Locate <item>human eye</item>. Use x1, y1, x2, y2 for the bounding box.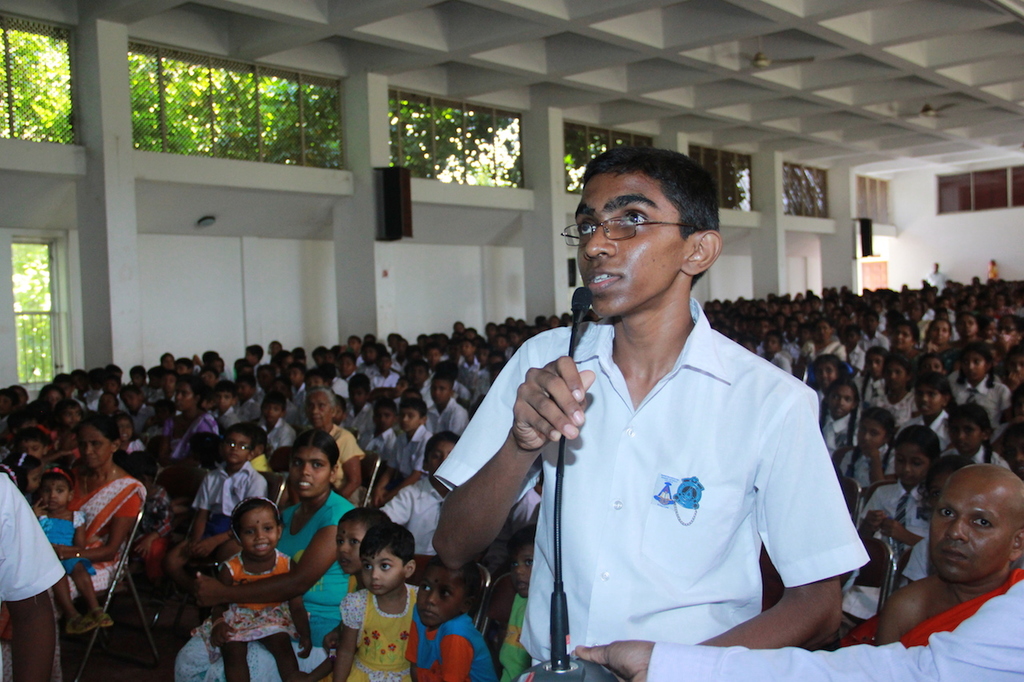
310, 459, 326, 471.
